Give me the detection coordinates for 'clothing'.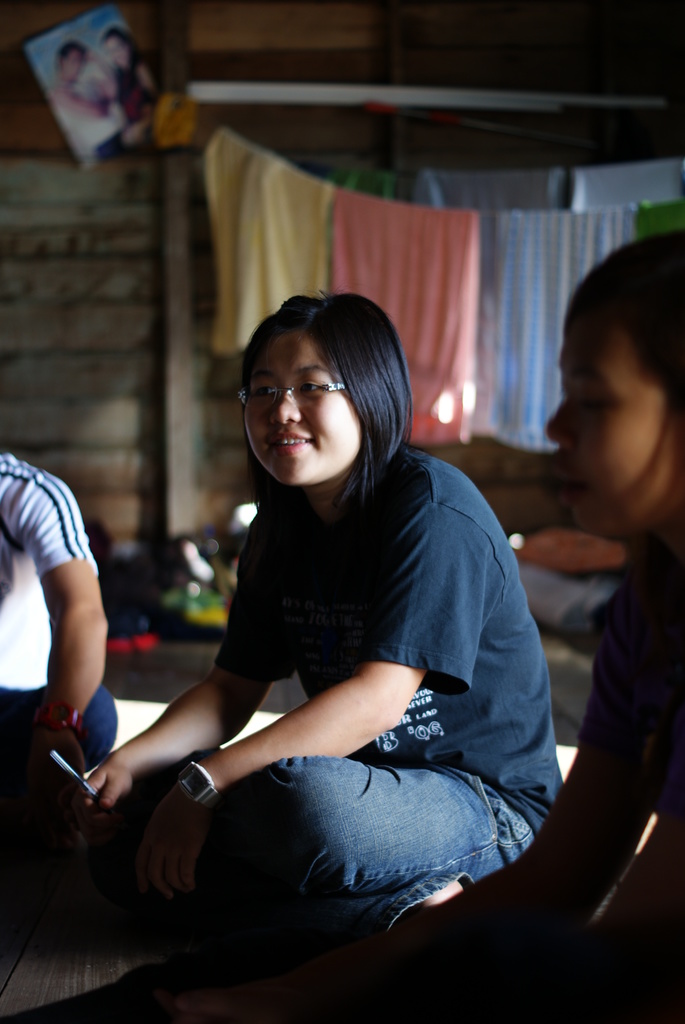
region(377, 527, 684, 1023).
